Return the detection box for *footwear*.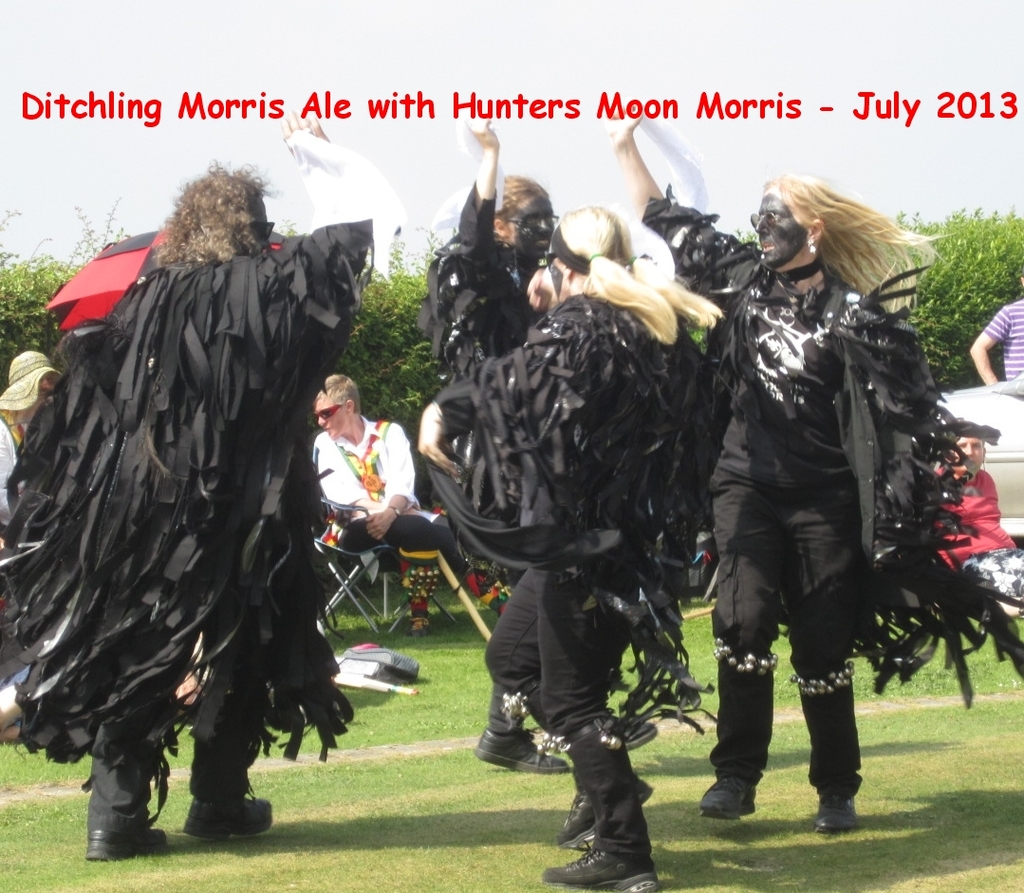
select_region(557, 791, 594, 843).
